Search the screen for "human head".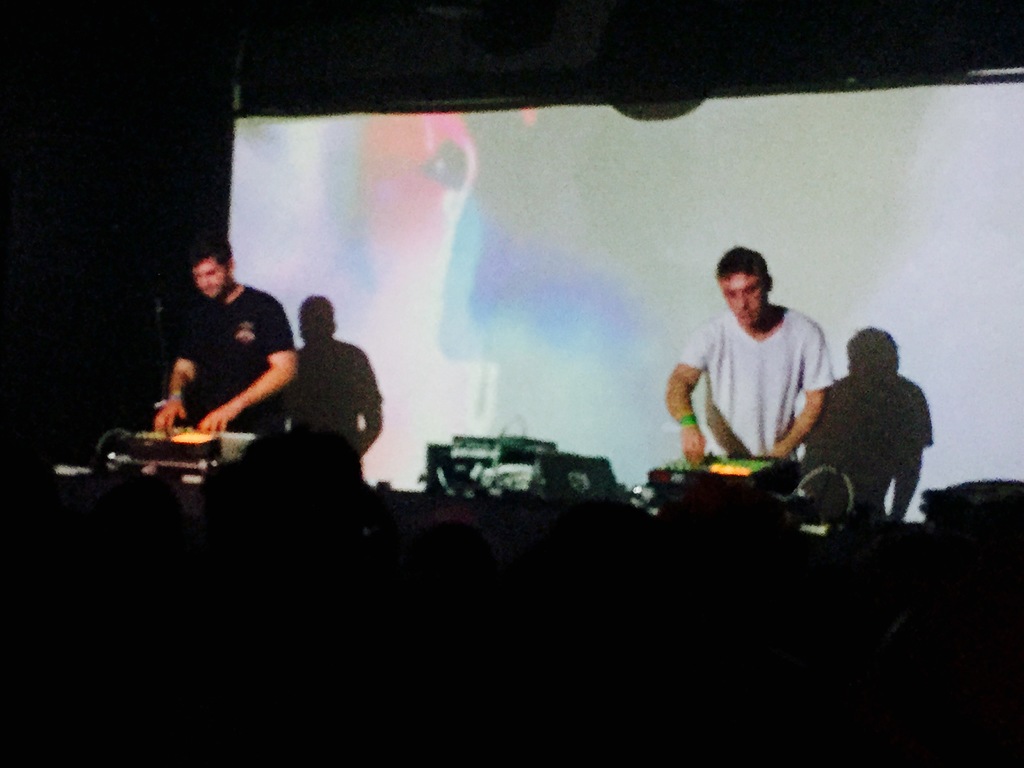
Found at region(195, 236, 234, 299).
